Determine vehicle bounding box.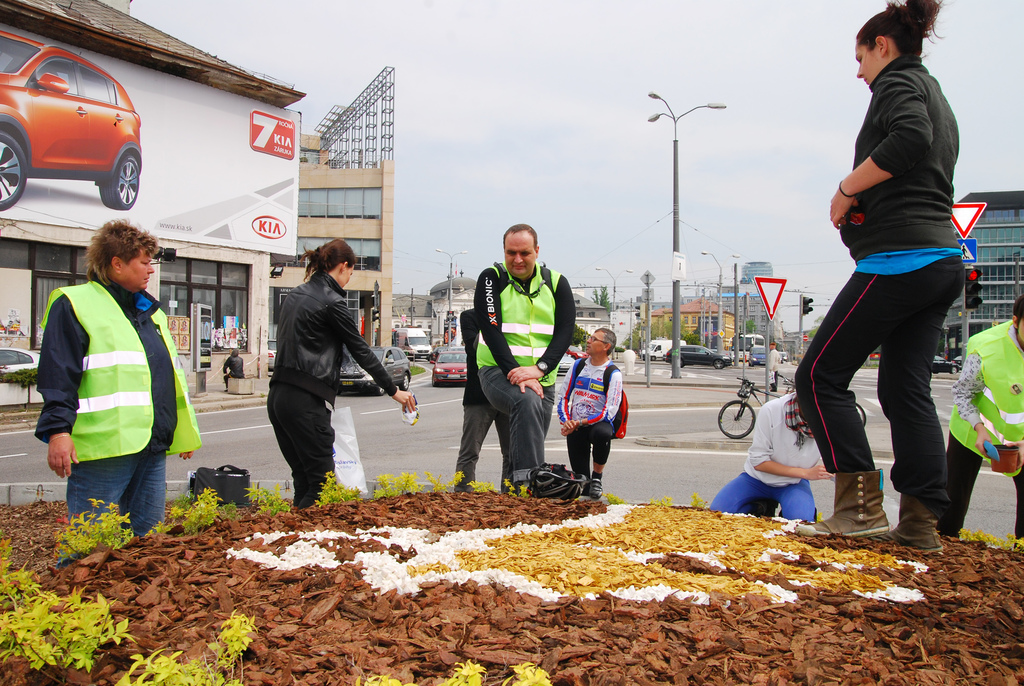
Determined: {"left": 643, "top": 339, "right": 685, "bottom": 363}.
